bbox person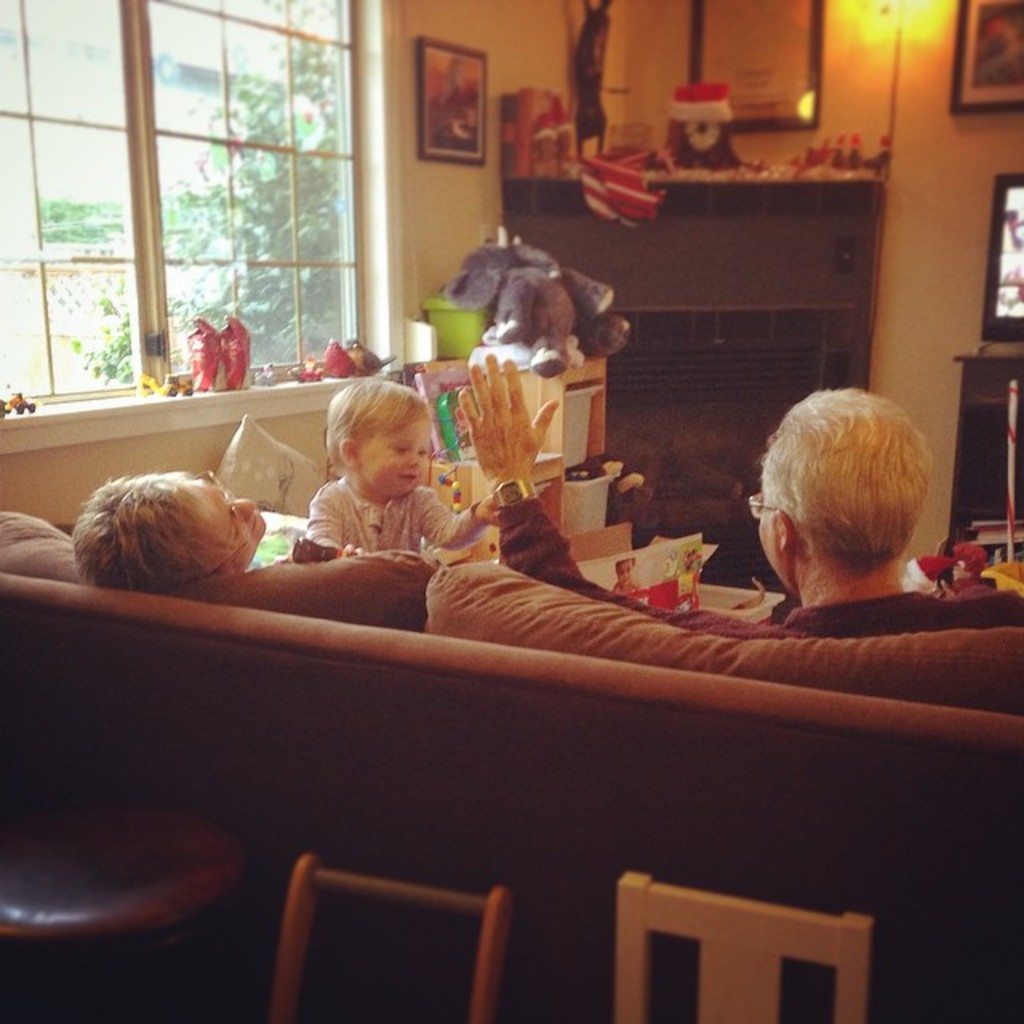
rect(459, 352, 1022, 611)
